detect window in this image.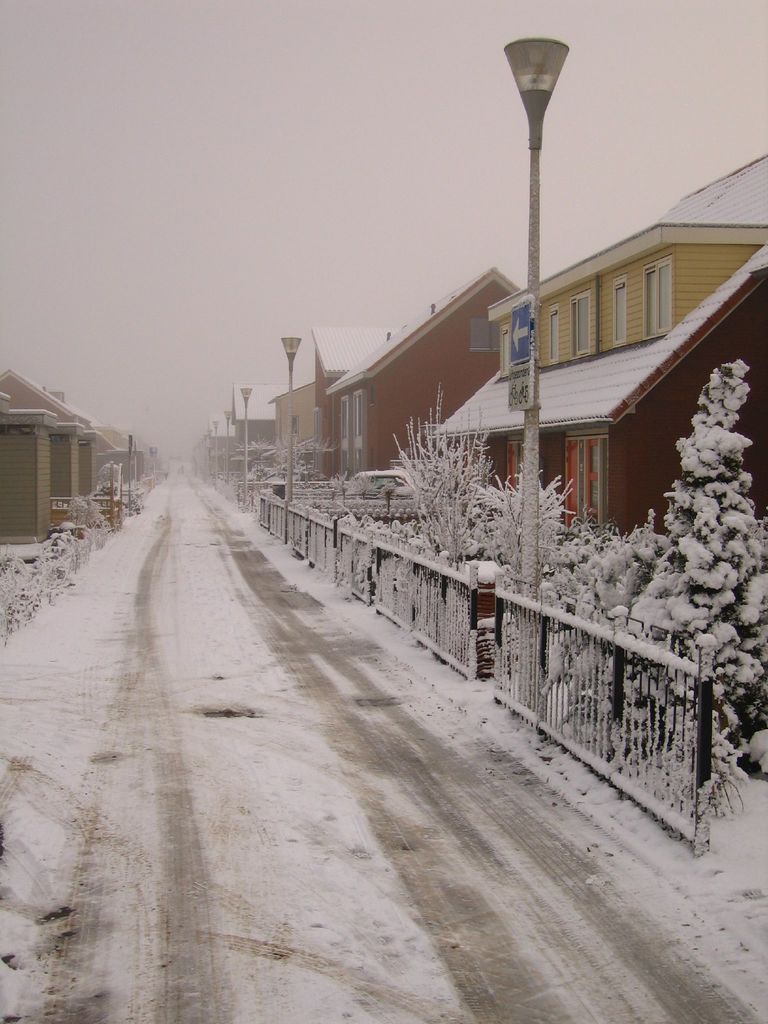
Detection: [640,257,678,333].
